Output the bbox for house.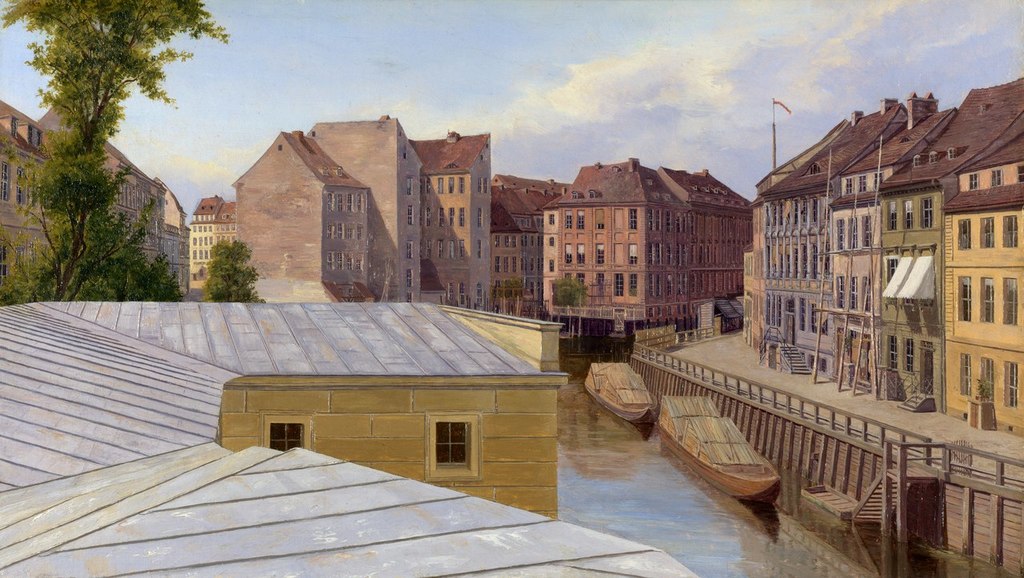
select_region(757, 108, 909, 362).
